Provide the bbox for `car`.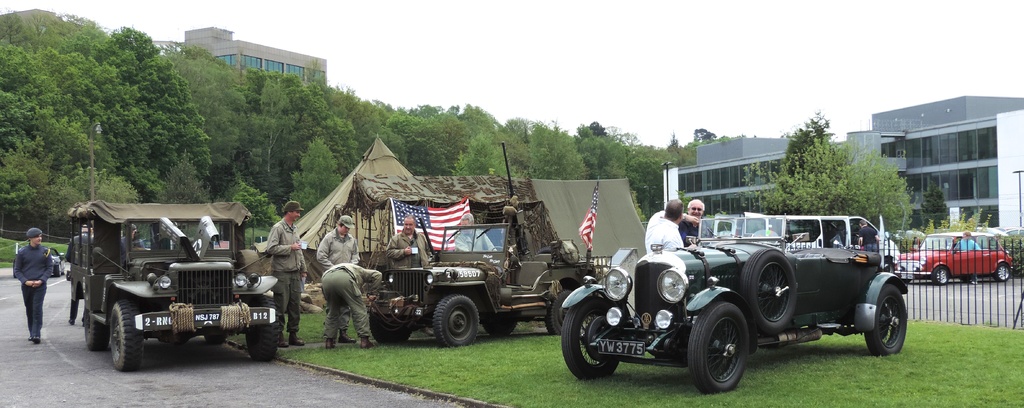
(563, 211, 910, 396).
